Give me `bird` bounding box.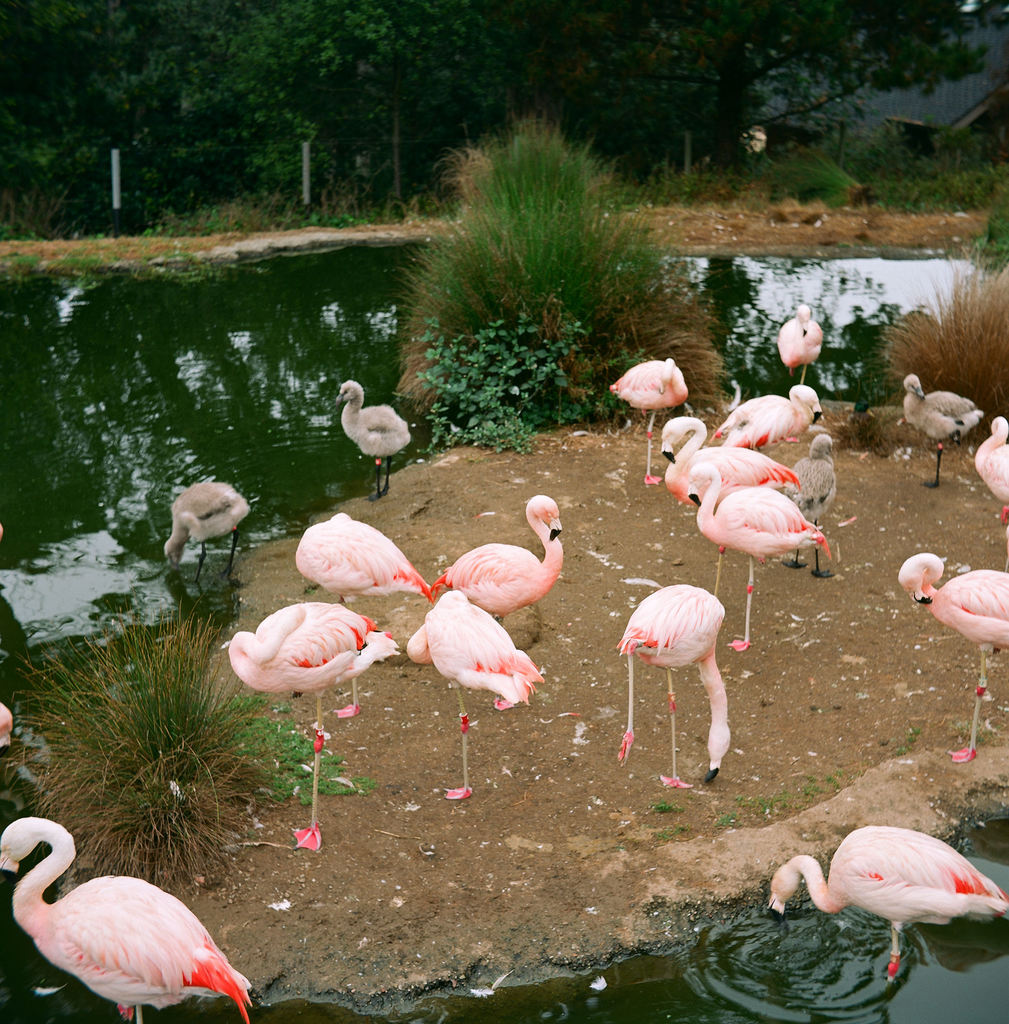
BBox(704, 378, 827, 447).
